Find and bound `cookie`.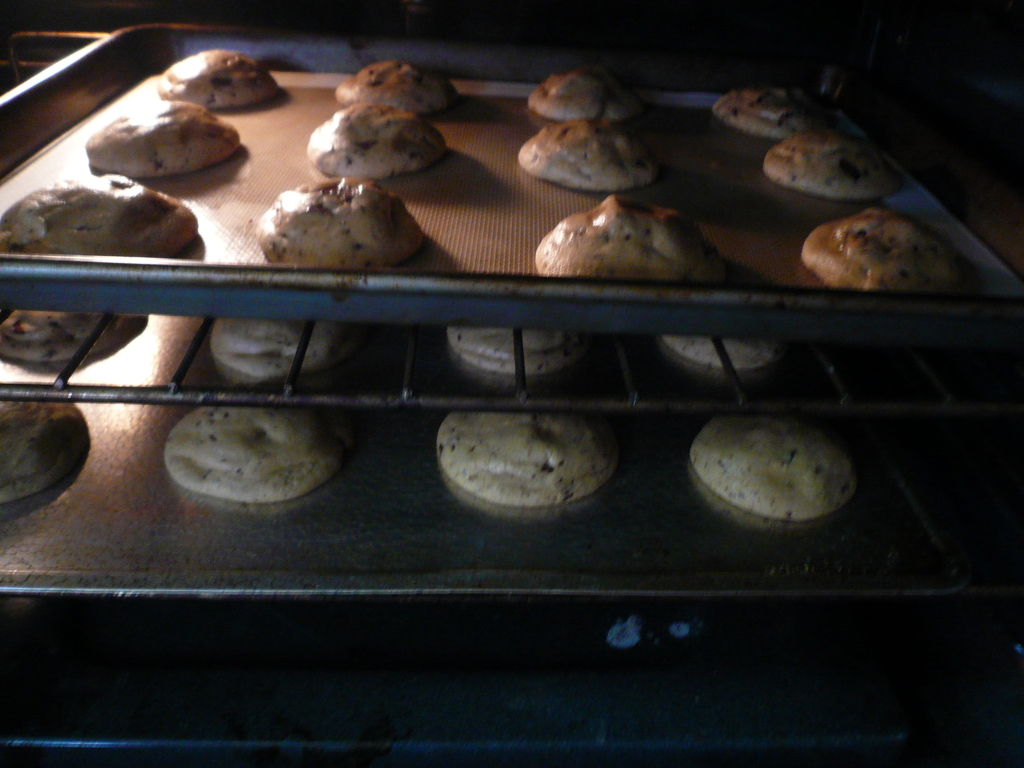
Bound: <bbox>0, 302, 152, 371</bbox>.
